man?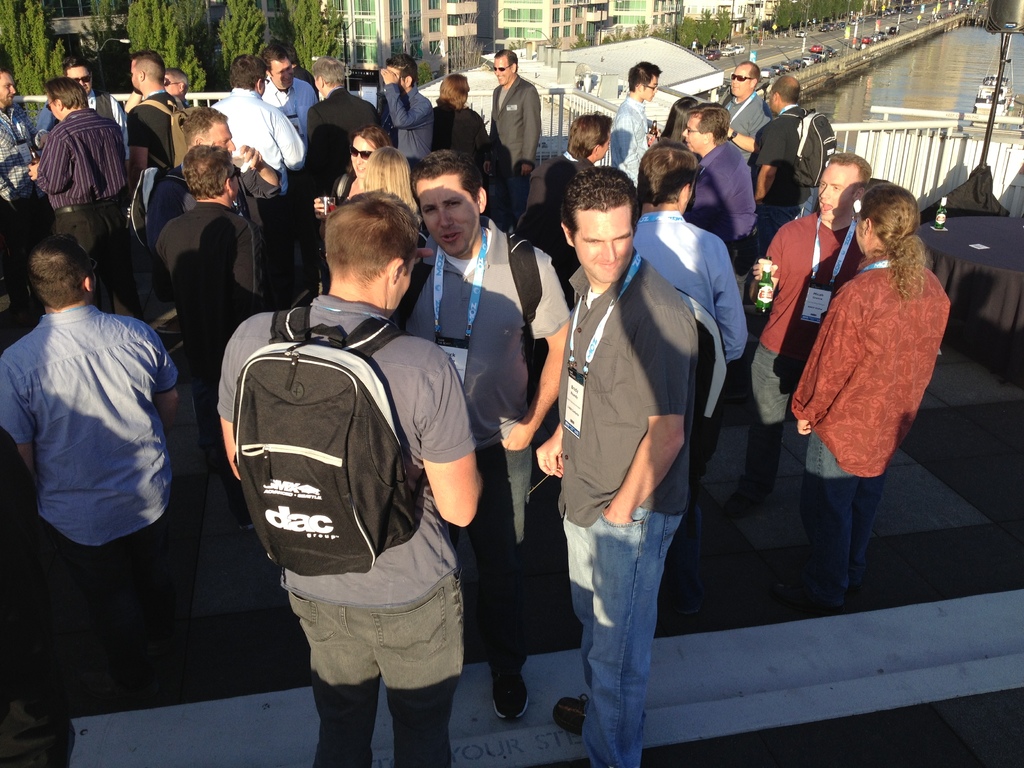
[left=144, top=104, right=293, bottom=305]
